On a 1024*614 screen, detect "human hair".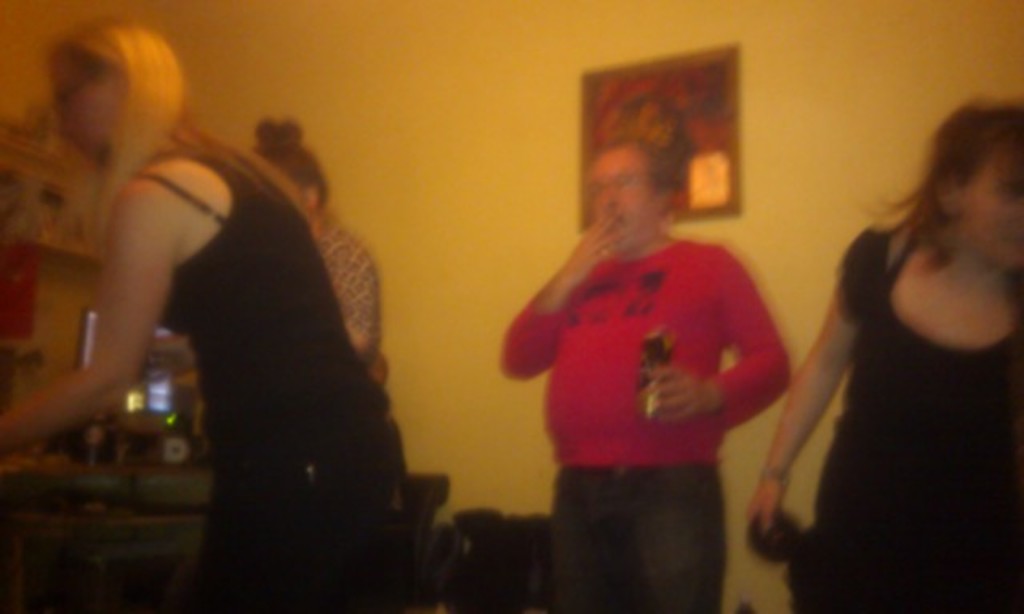
left=48, top=19, right=190, bottom=275.
